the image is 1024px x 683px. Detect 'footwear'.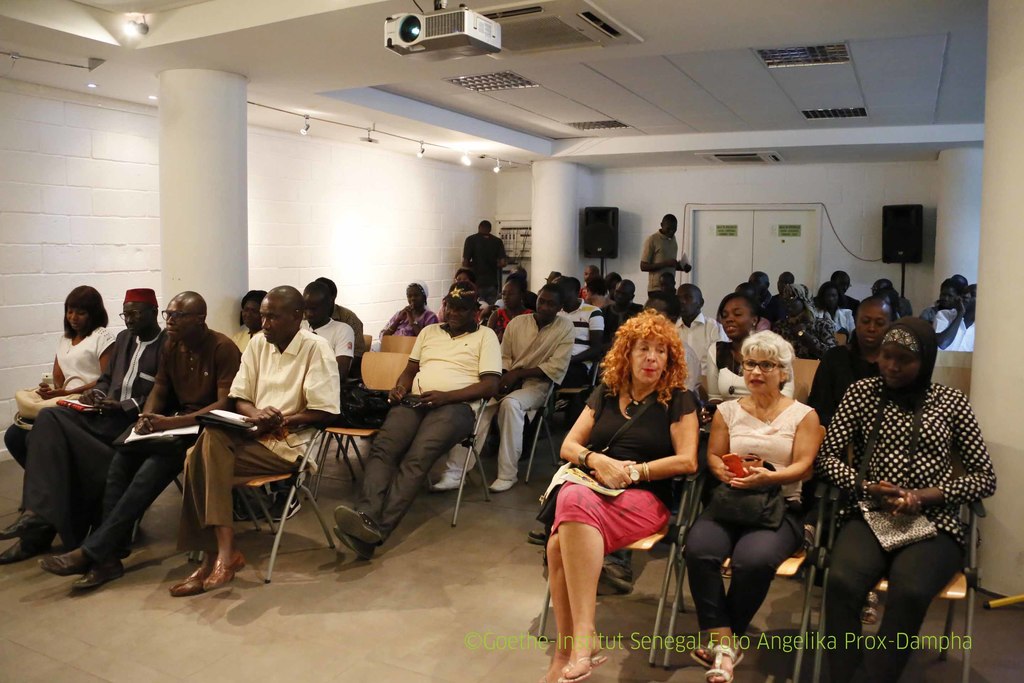
Detection: 273/496/301/518.
